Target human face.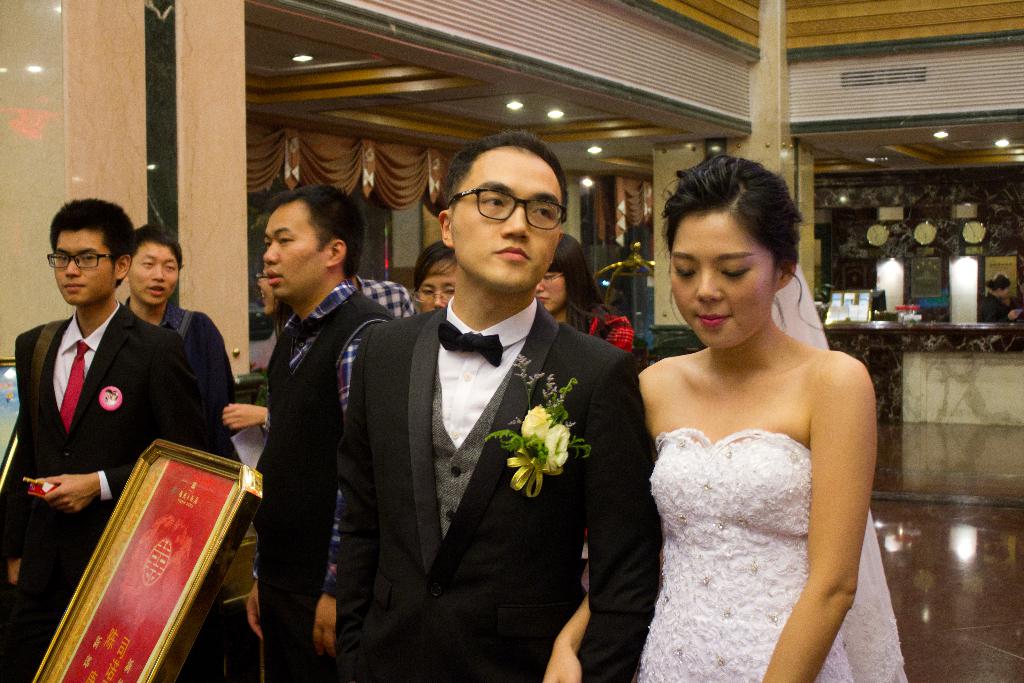
Target region: <box>412,256,456,318</box>.
